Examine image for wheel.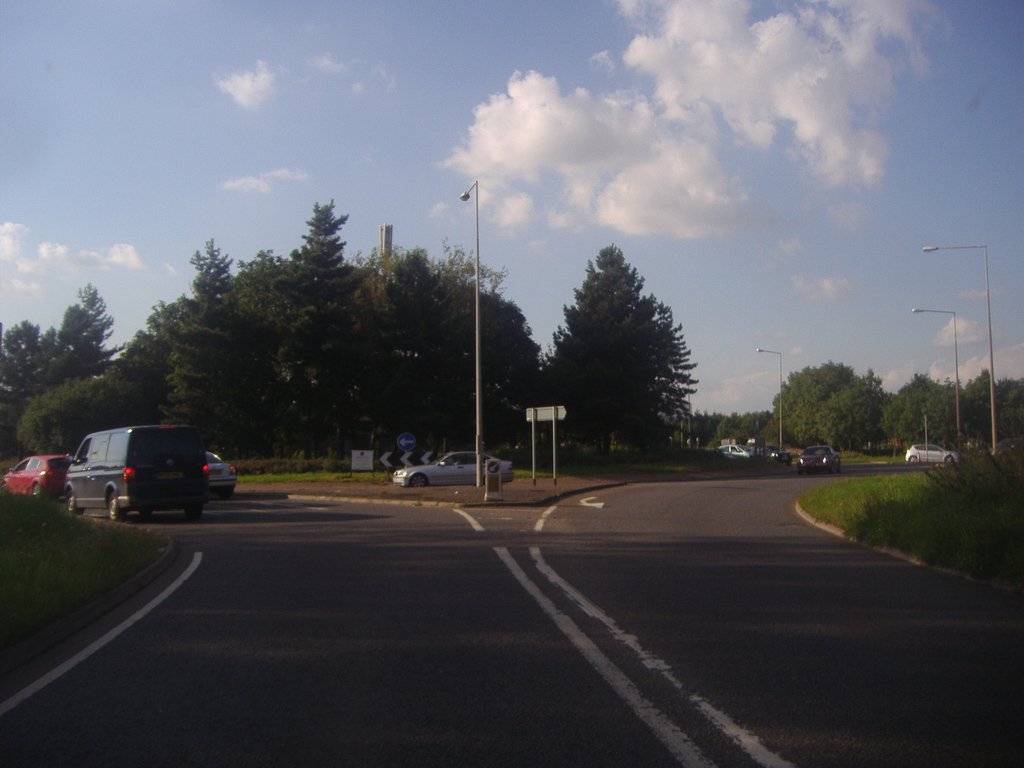
Examination result: [left=412, top=474, right=429, bottom=487].
